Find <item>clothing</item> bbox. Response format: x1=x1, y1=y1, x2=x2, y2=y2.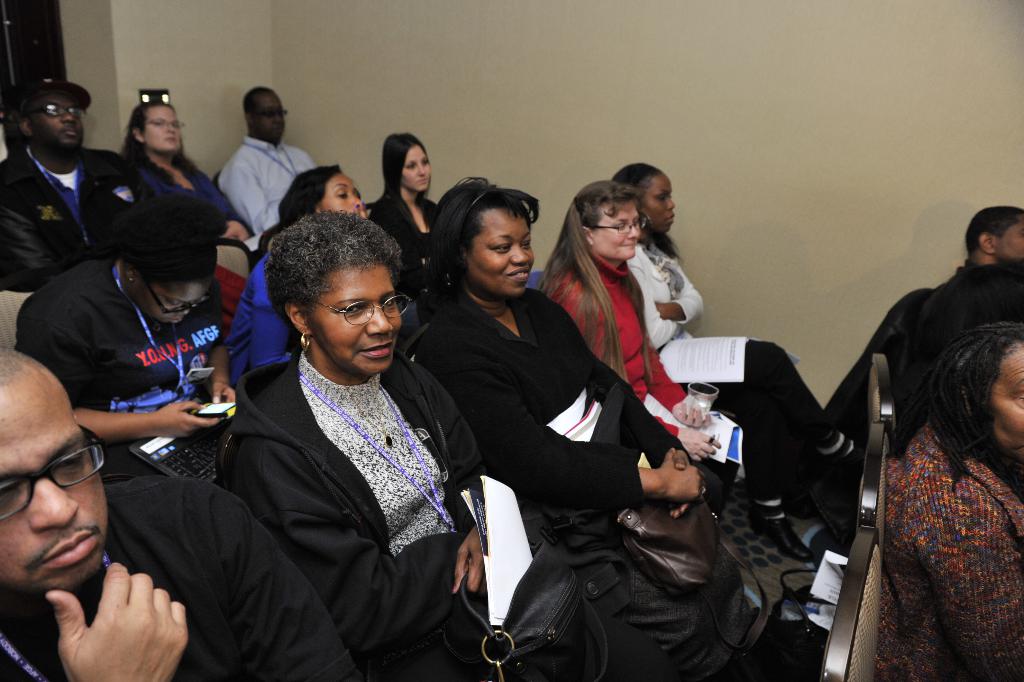
x1=0, y1=471, x2=360, y2=681.
